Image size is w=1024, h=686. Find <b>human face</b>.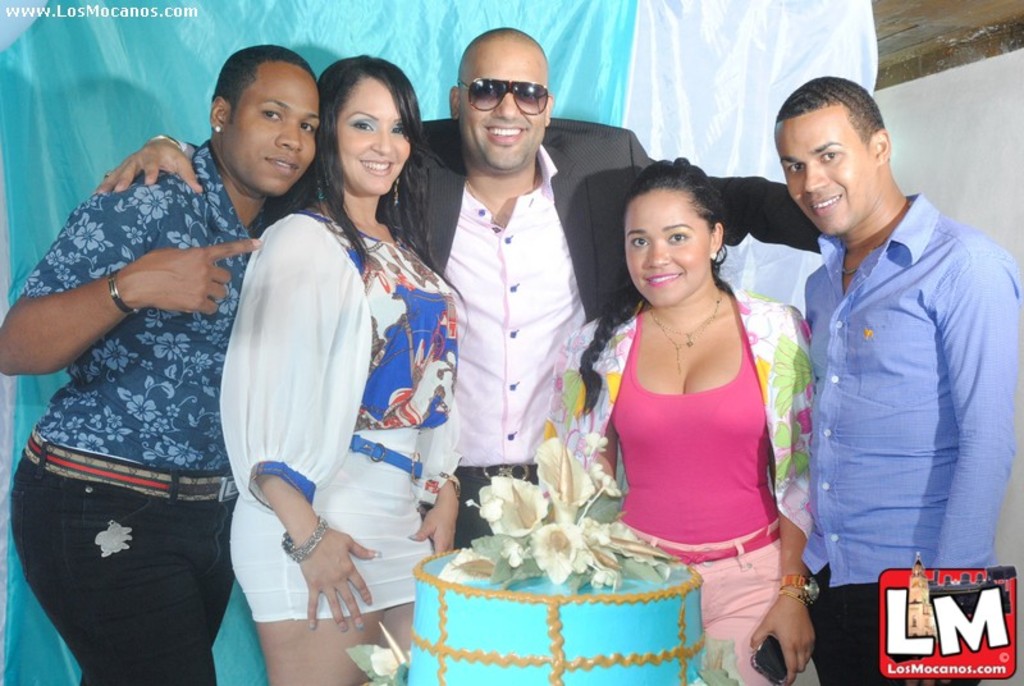
locate(460, 40, 548, 169).
